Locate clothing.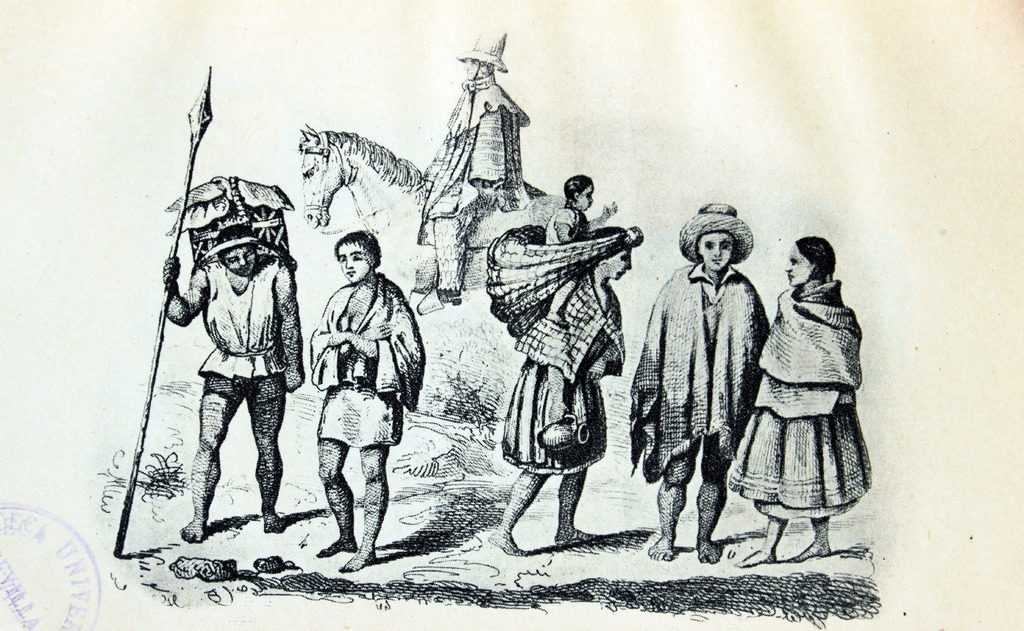
Bounding box: <region>199, 259, 280, 407</region>.
